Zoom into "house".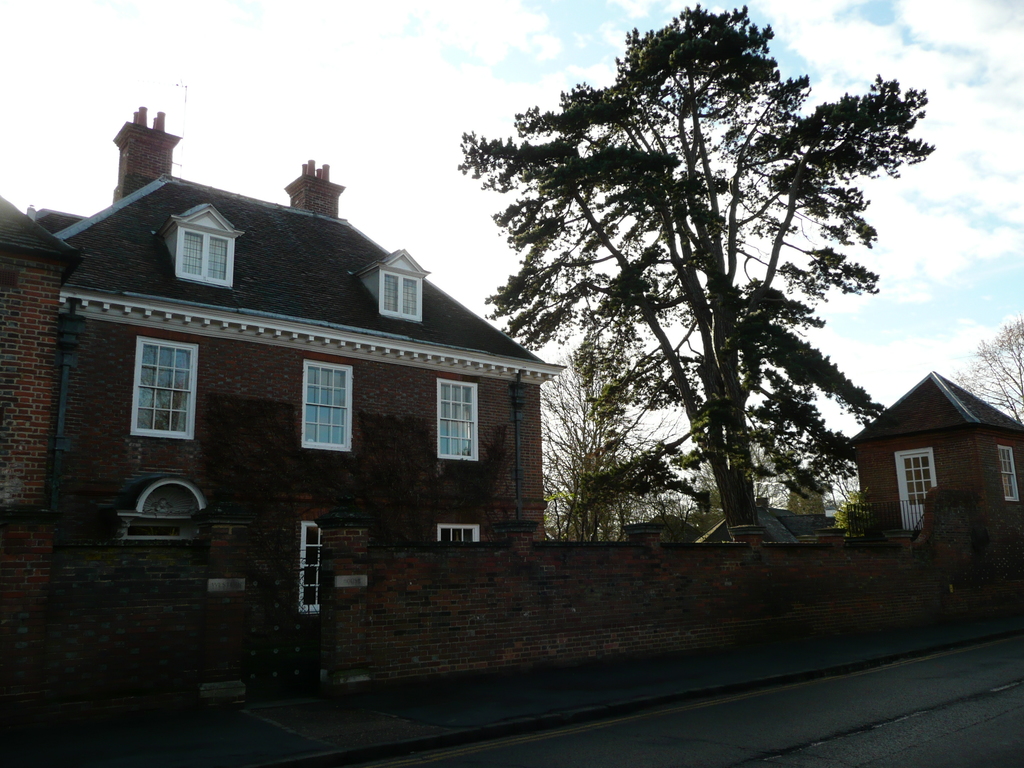
Zoom target: {"x1": 0, "y1": 179, "x2": 74, "y2": 580}.
